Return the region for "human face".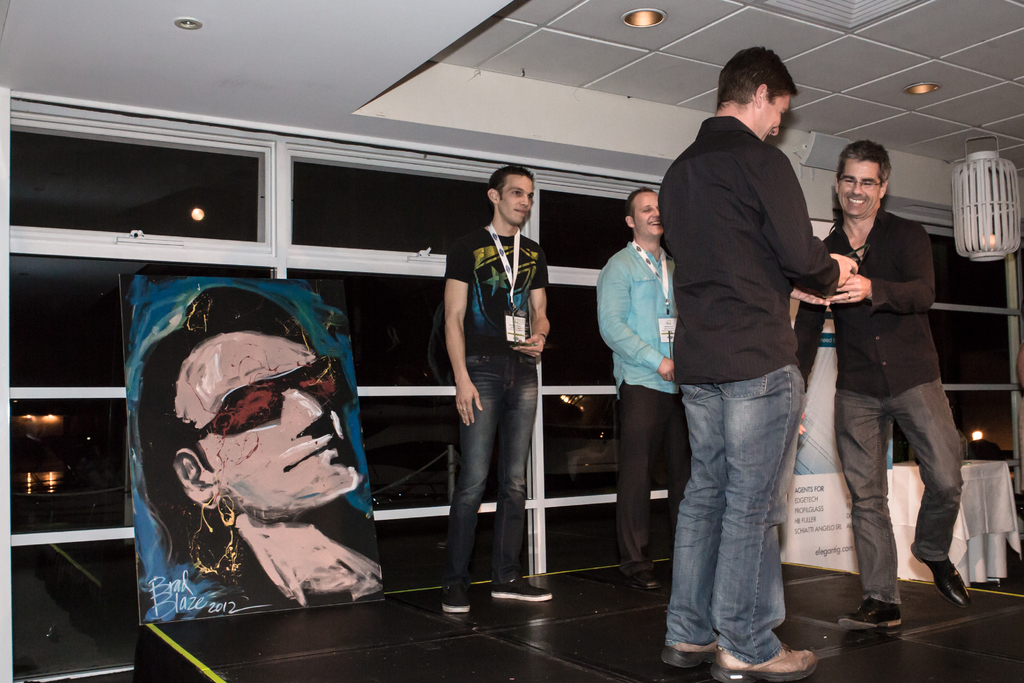
836 158 881 218.
